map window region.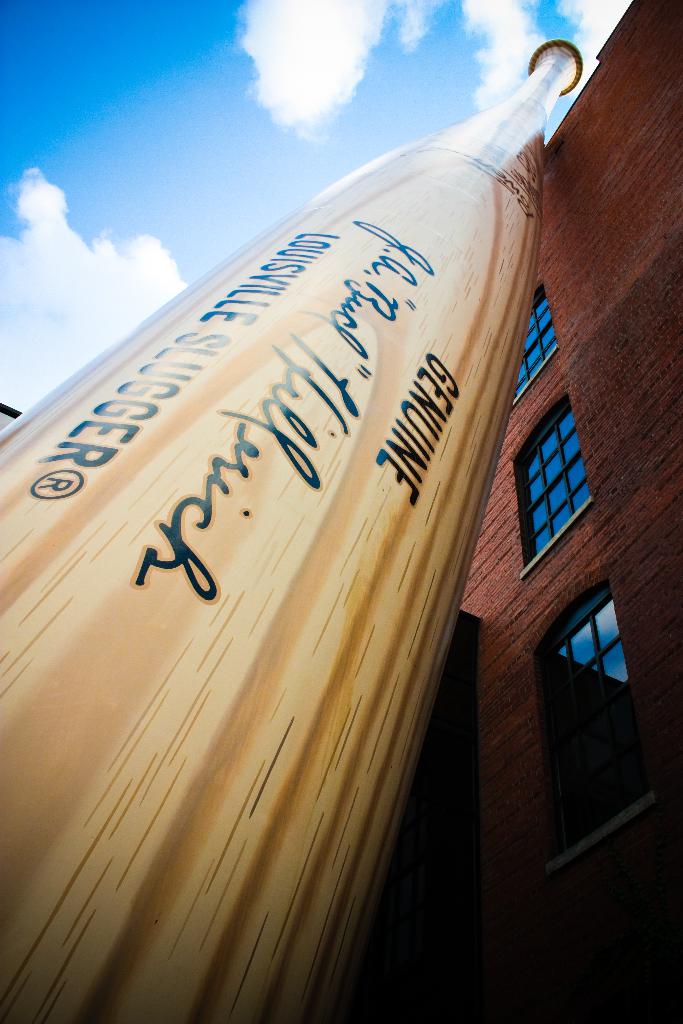
Mapped to [509, 377, 599, 571].
